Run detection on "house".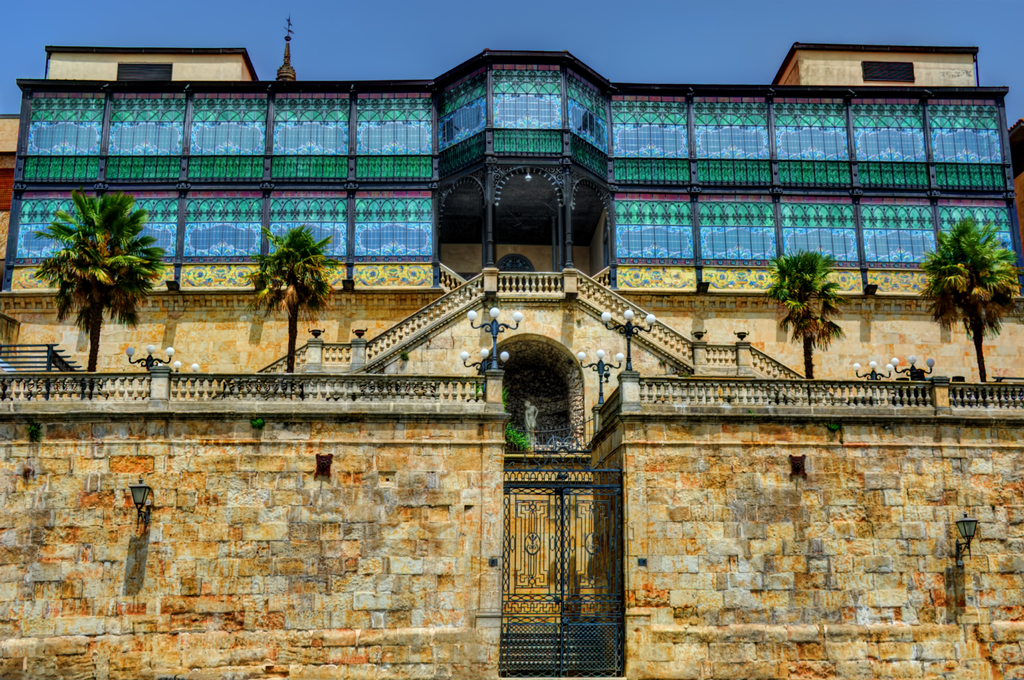
Result: box=[0, 12, 1023, 679].
